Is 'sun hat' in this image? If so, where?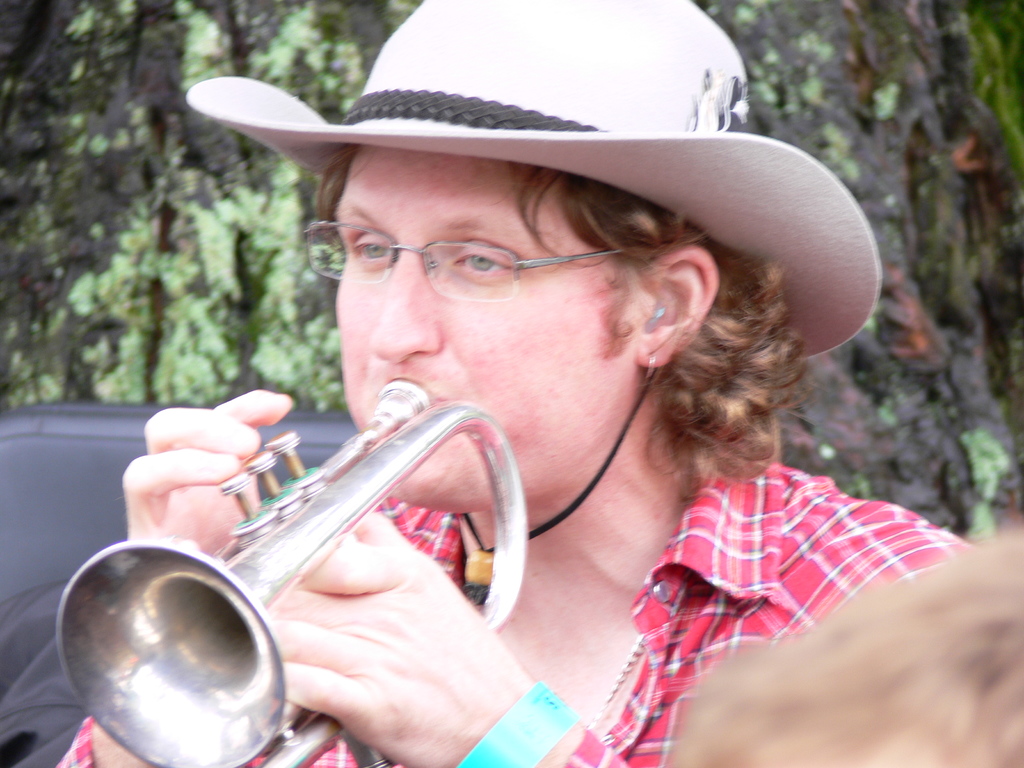
Yes, at 186,0,886,358.
